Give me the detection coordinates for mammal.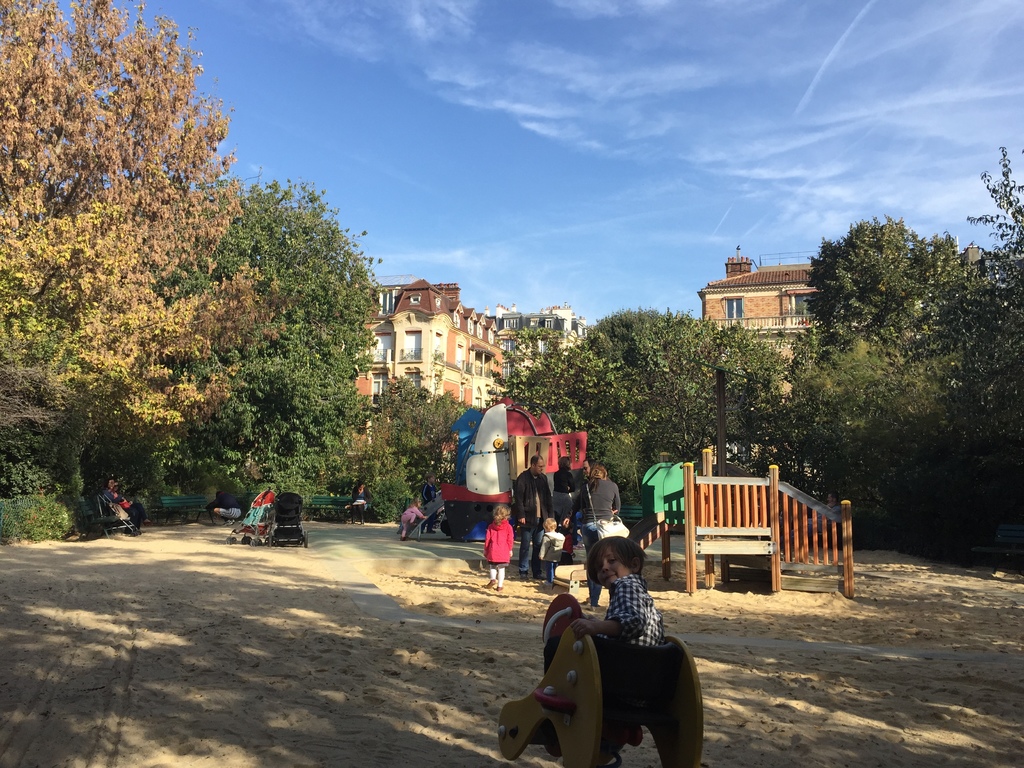
540 520 563 588.
